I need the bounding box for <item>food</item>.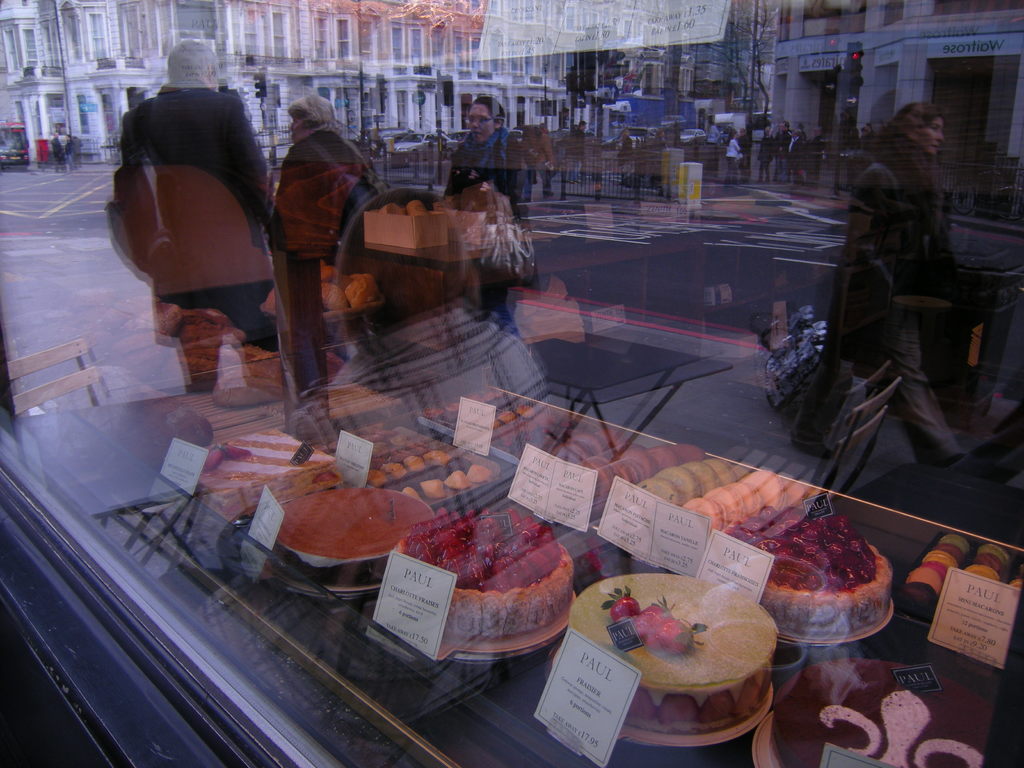
Here it is: l=763, t=525, r=890, b=620.
